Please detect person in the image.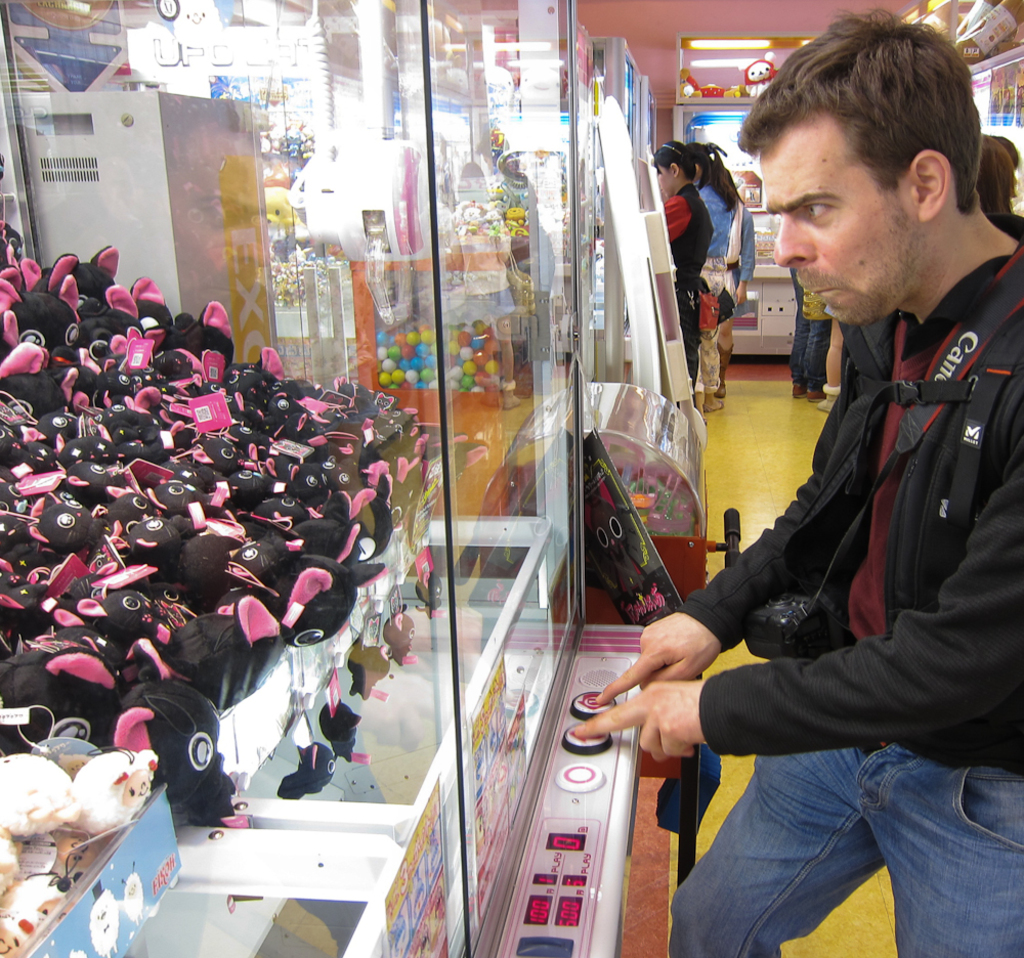
Rect(693, 139, 733, 412).
